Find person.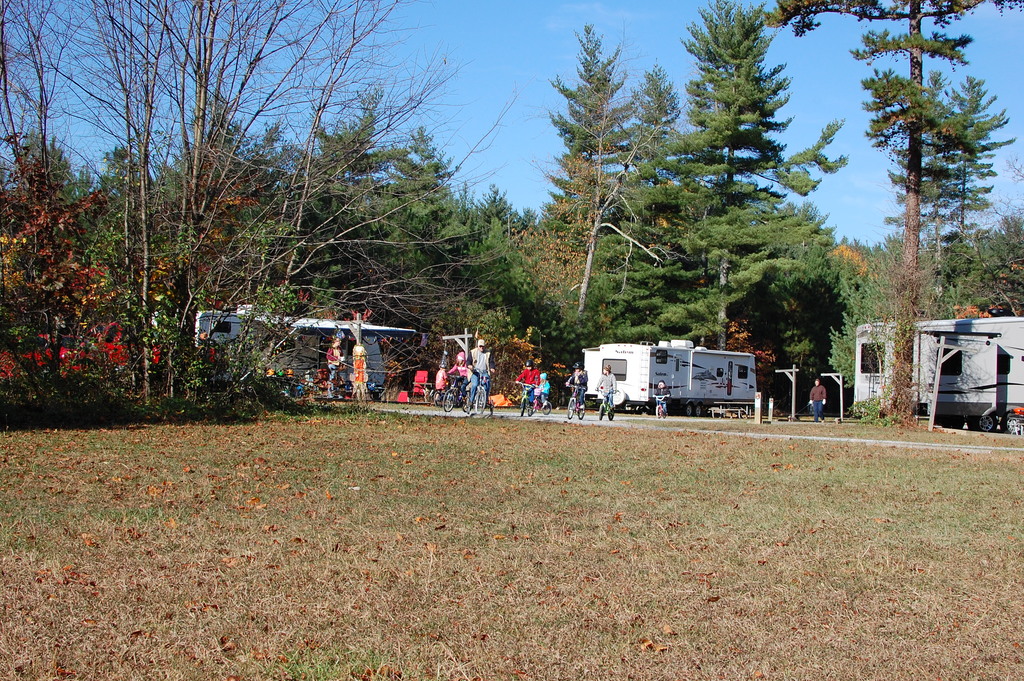
box=[566, 364, 591, 423].
